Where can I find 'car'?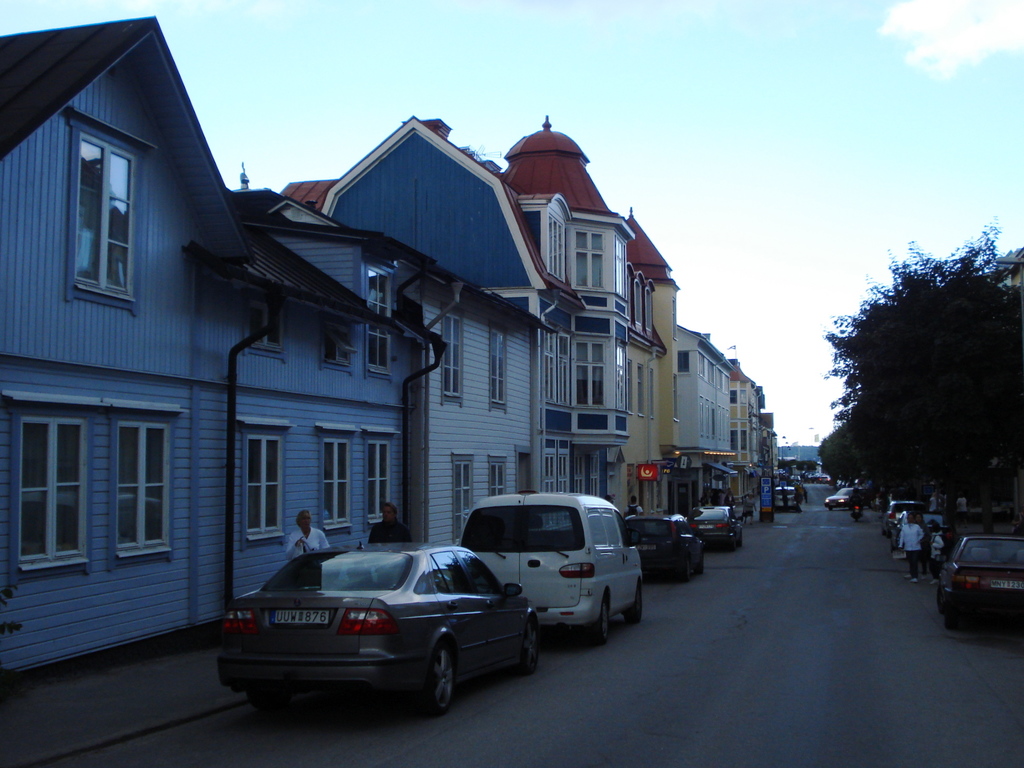
You can find it at <bbox>935, 532, 1023, 630</bbox>.
